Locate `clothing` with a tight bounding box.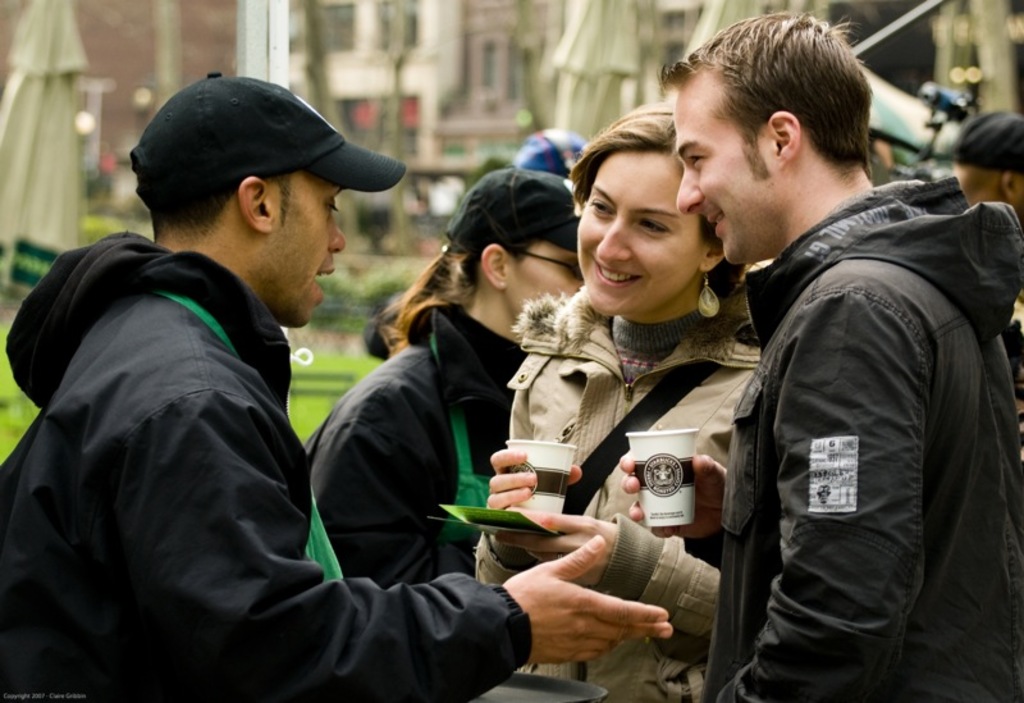
23,168,439,690.
